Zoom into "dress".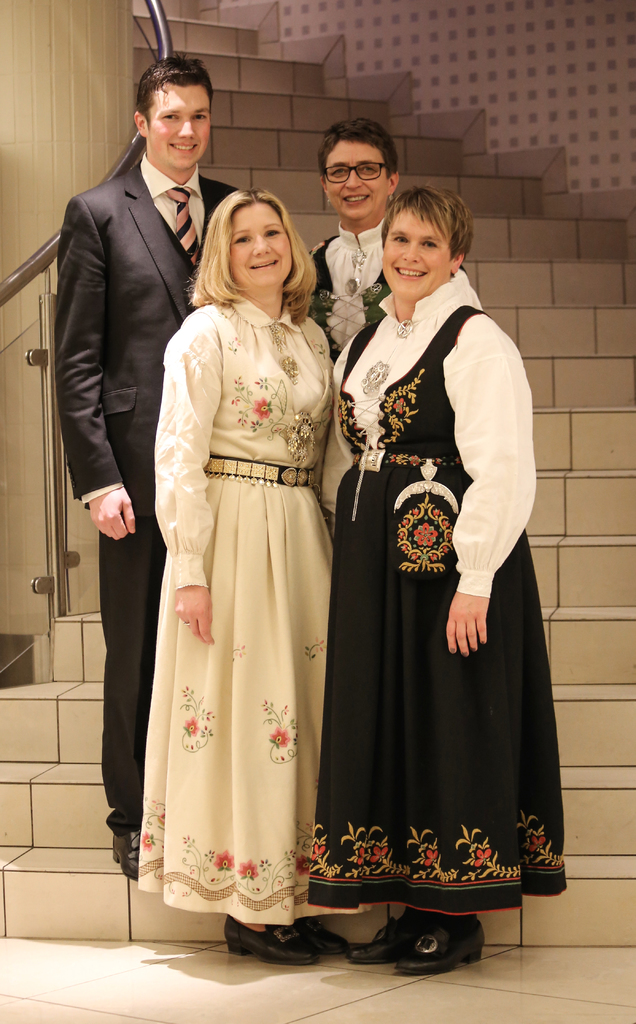
Zoom target: 134, 295, 334, 929.
